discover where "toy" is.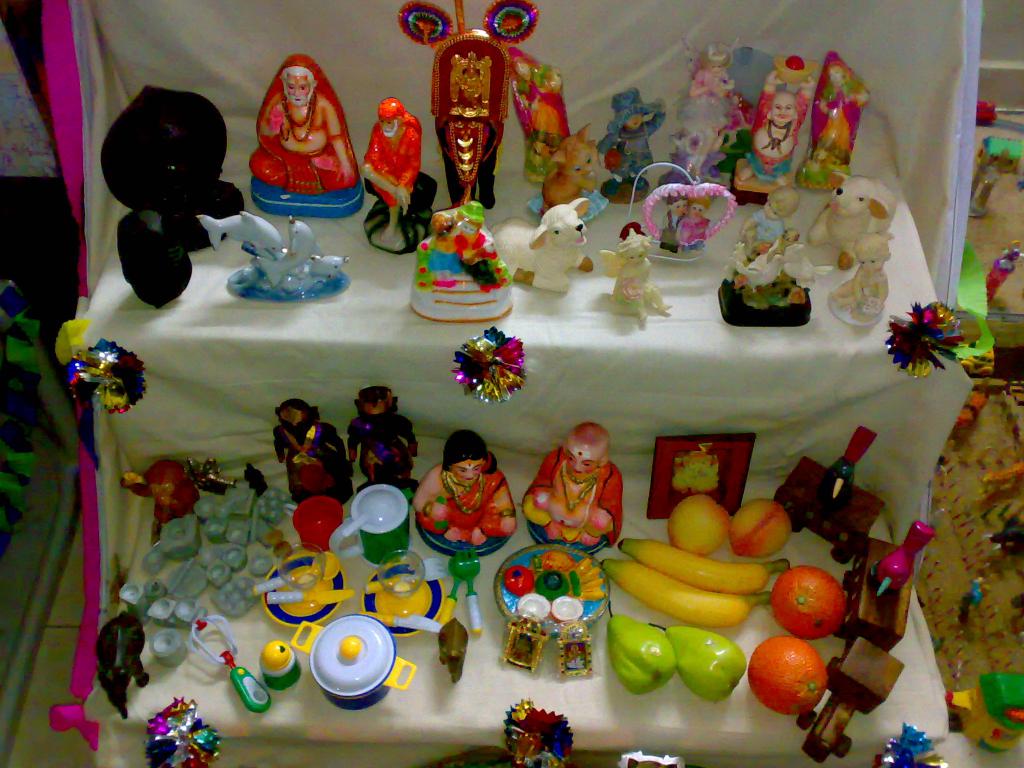
Discovered at bbox=[504, 44, 572, 185].
